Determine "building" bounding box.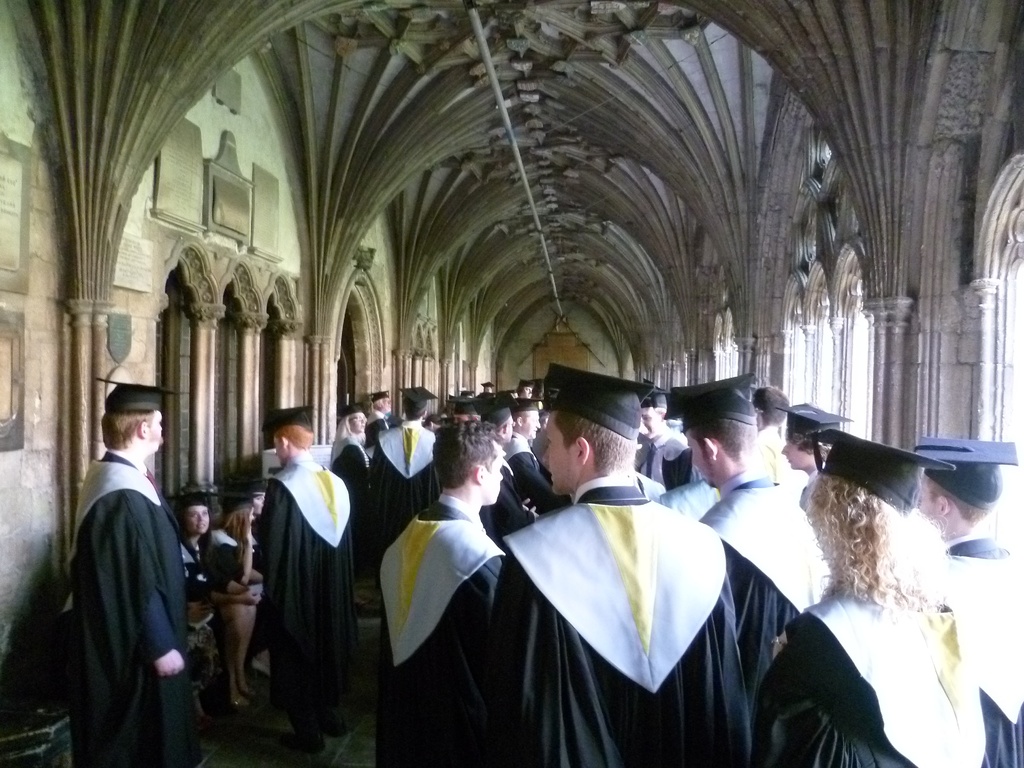
Determined: box=[0, 0, 1023, 767].
